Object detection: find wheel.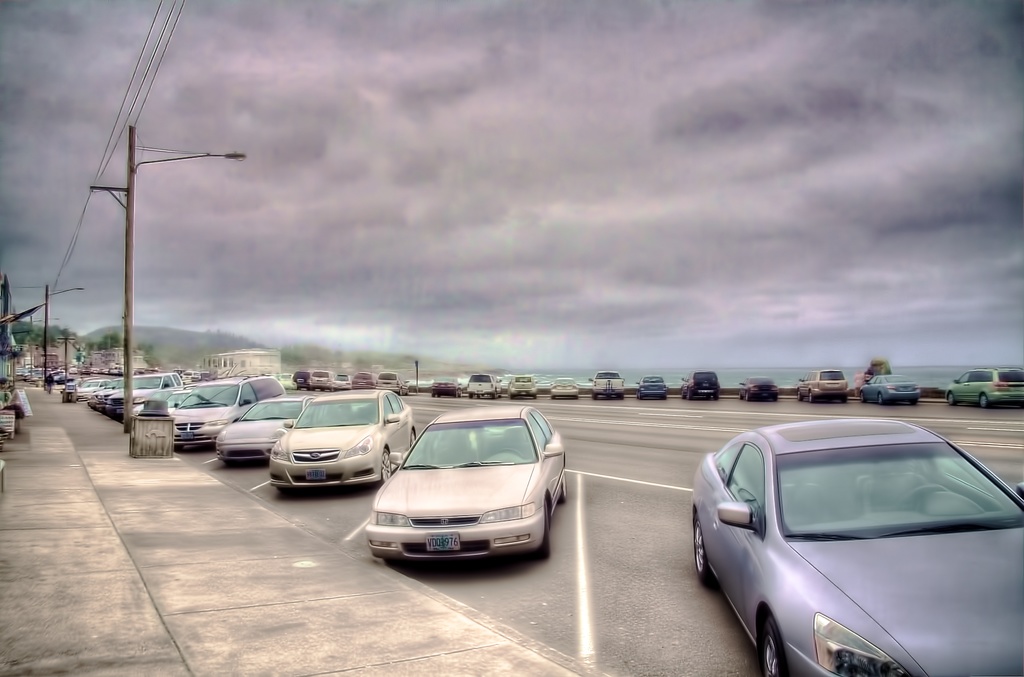
[x1=981, y1=393, x2=990, y2=408].
